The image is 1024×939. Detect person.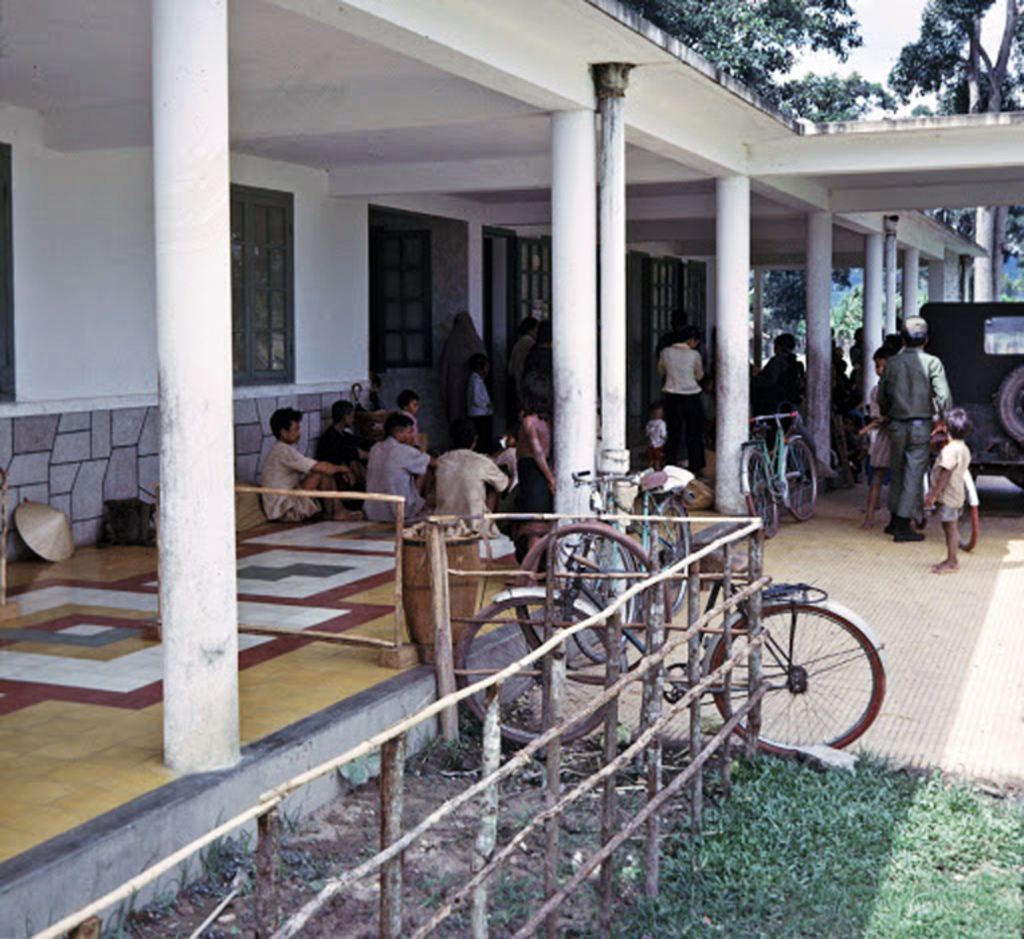
Detection: detection(637, 396, 672, 474).
